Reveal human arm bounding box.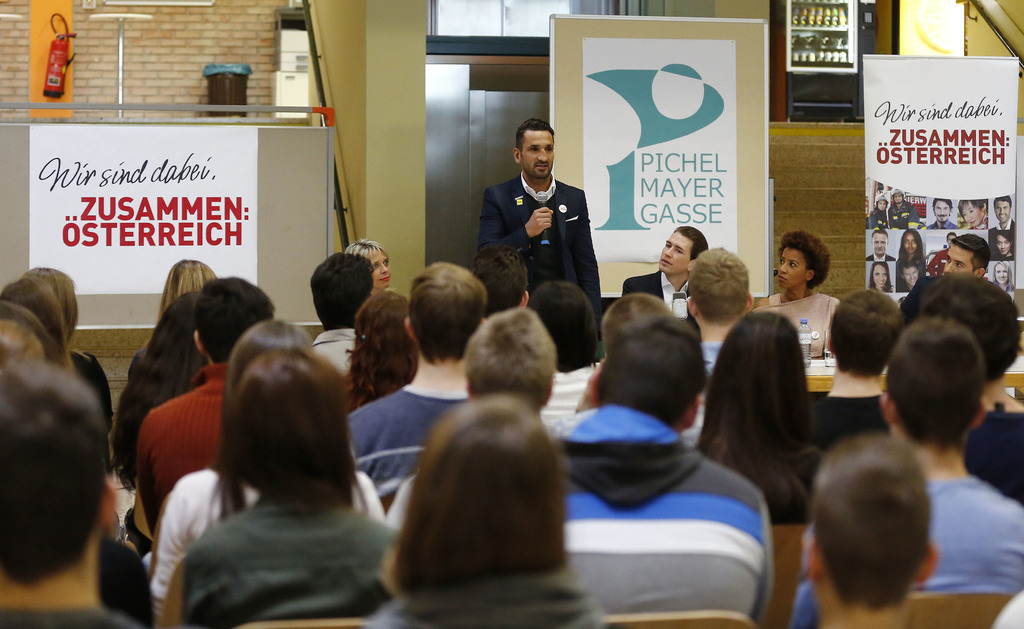
Revealed: 753/298/773/320.
